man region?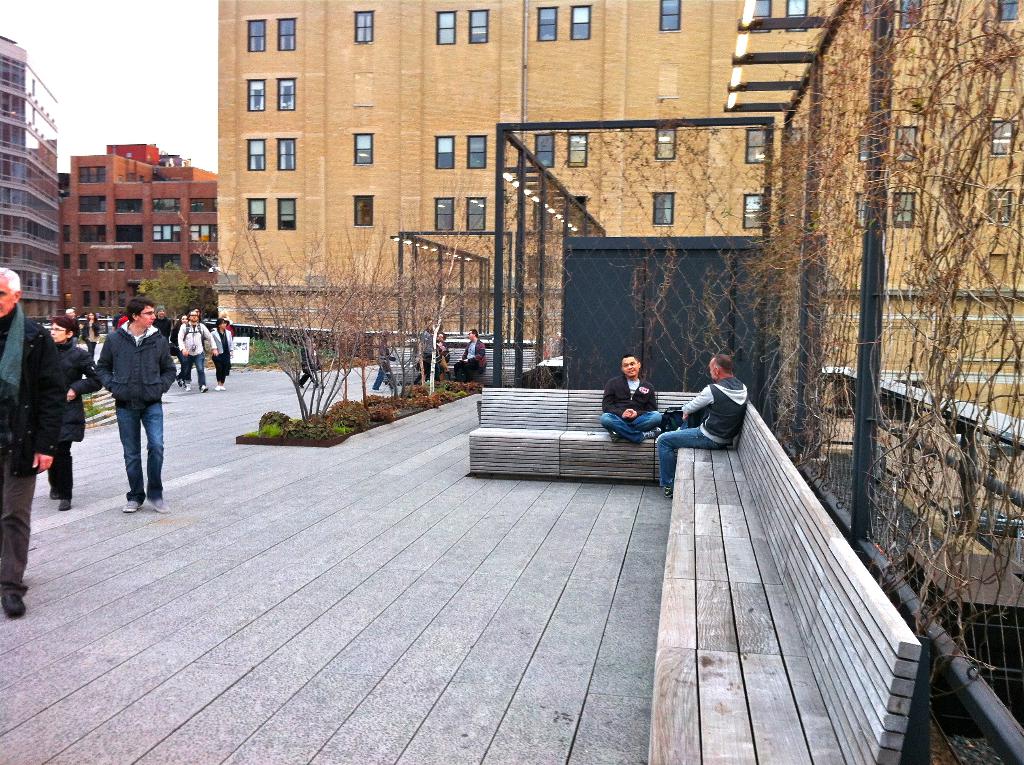
<bbox>193, 307, 203, 323</bbox>
